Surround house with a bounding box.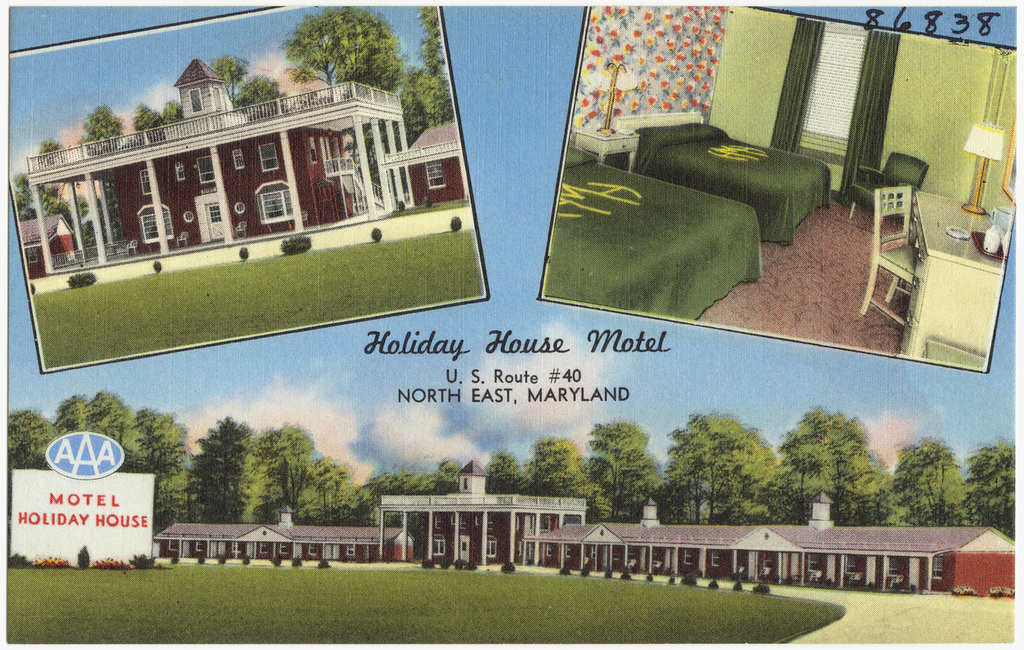
530:505:950:594.
